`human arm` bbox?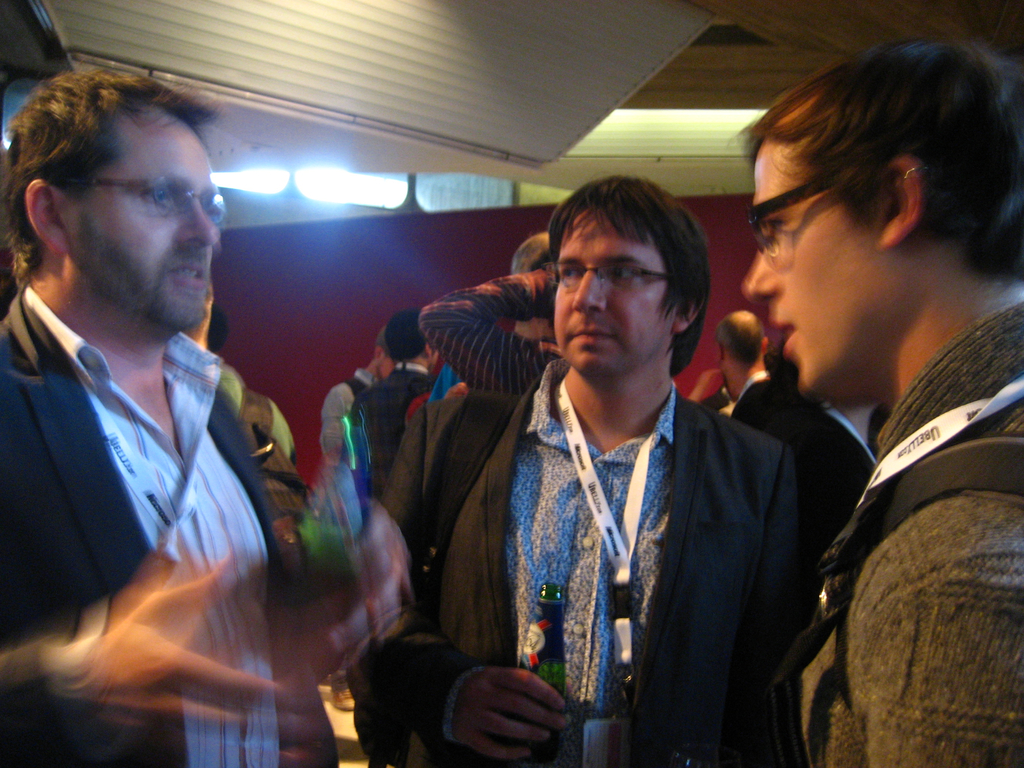
345/404/567/763
